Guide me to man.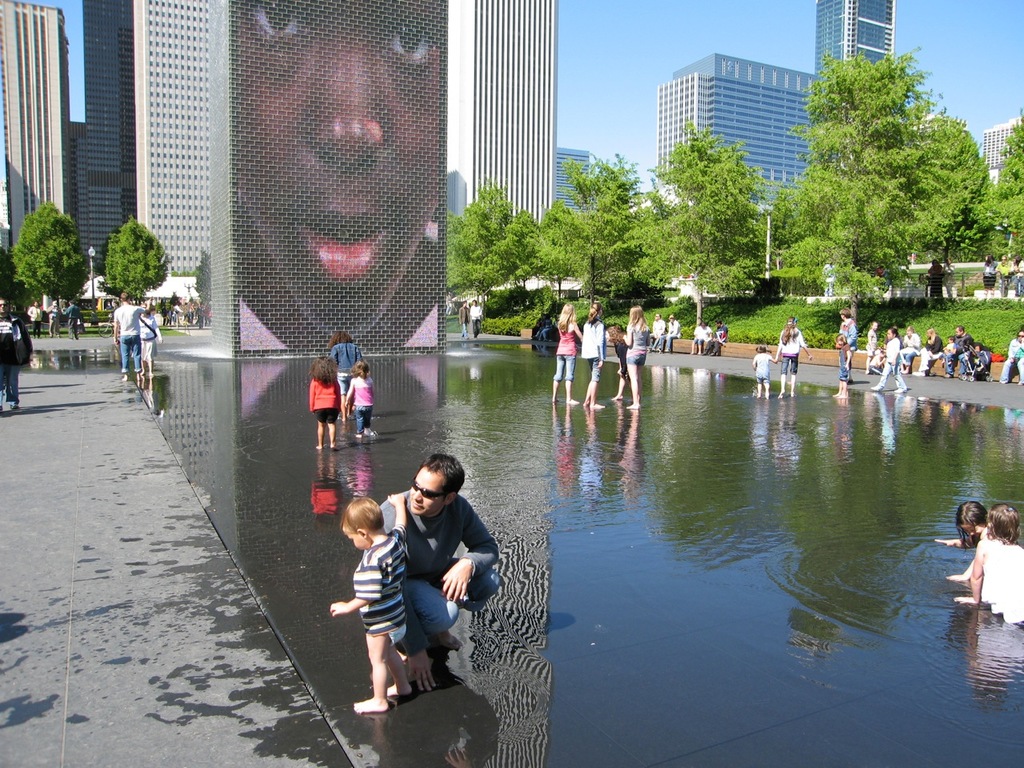
Guidance: [x1=118, y1=294, x2=149, y2=378].
